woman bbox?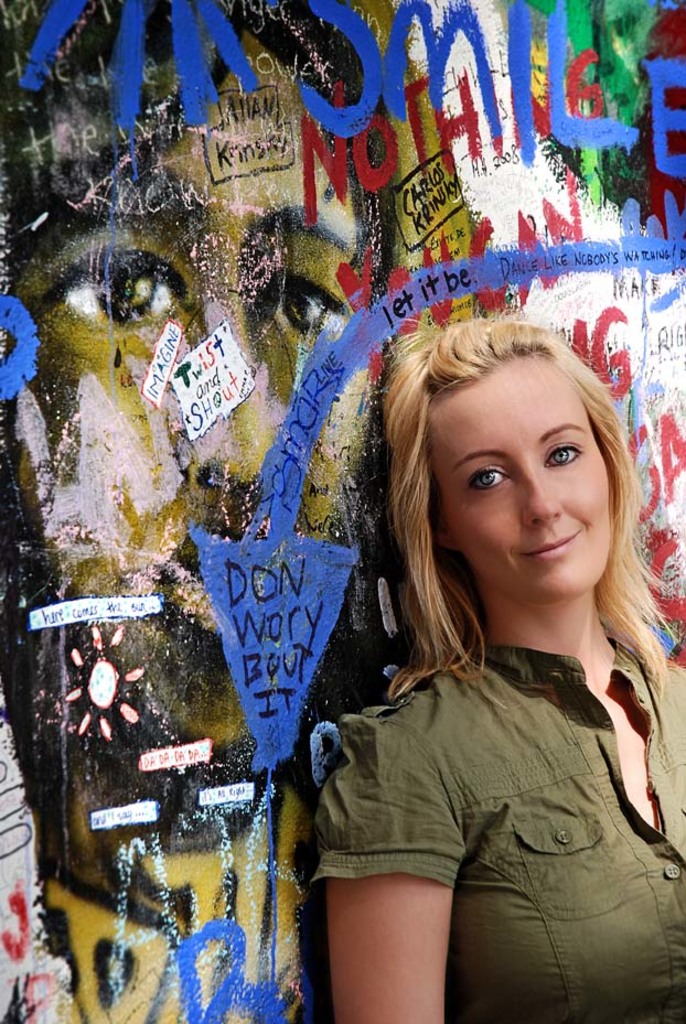
<bbox>307, 315, 685, 1023</bbox>
